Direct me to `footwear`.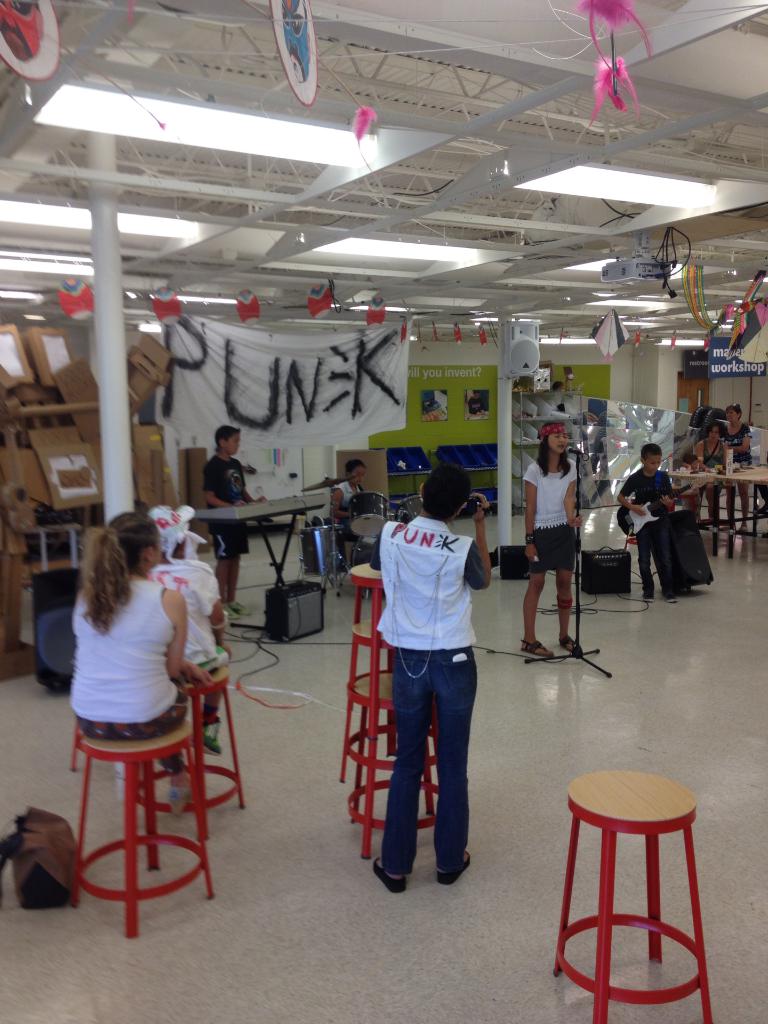
Direction: x1=167 y1=785 x2=191 y2=820.
